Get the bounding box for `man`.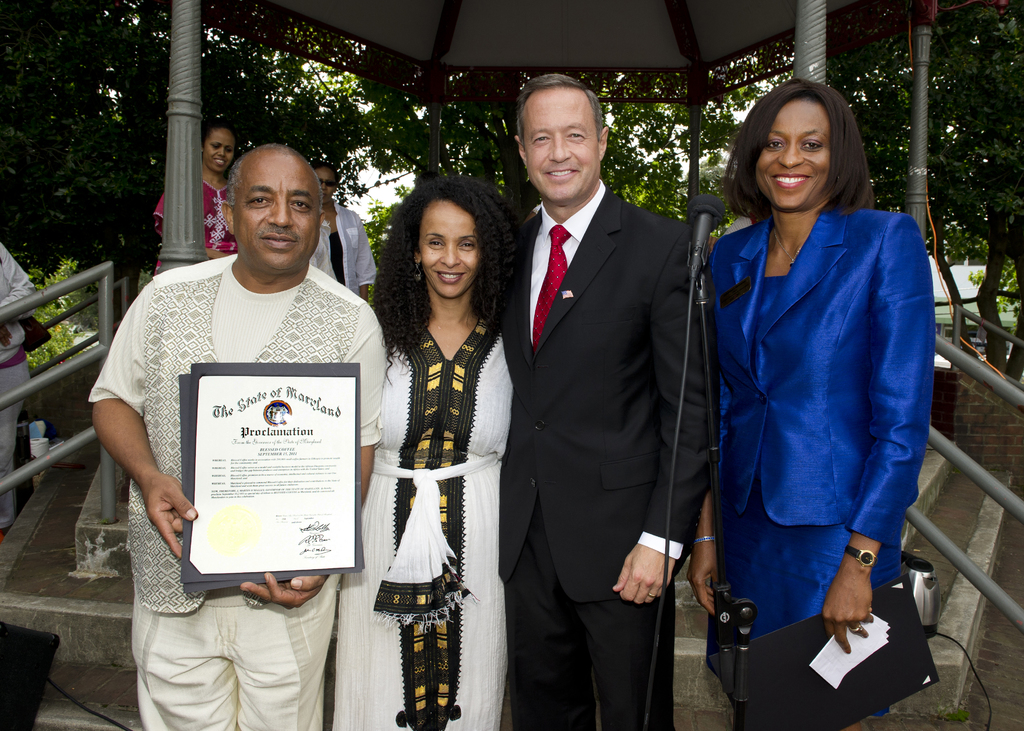
detection(489, 71, 716, 730).
